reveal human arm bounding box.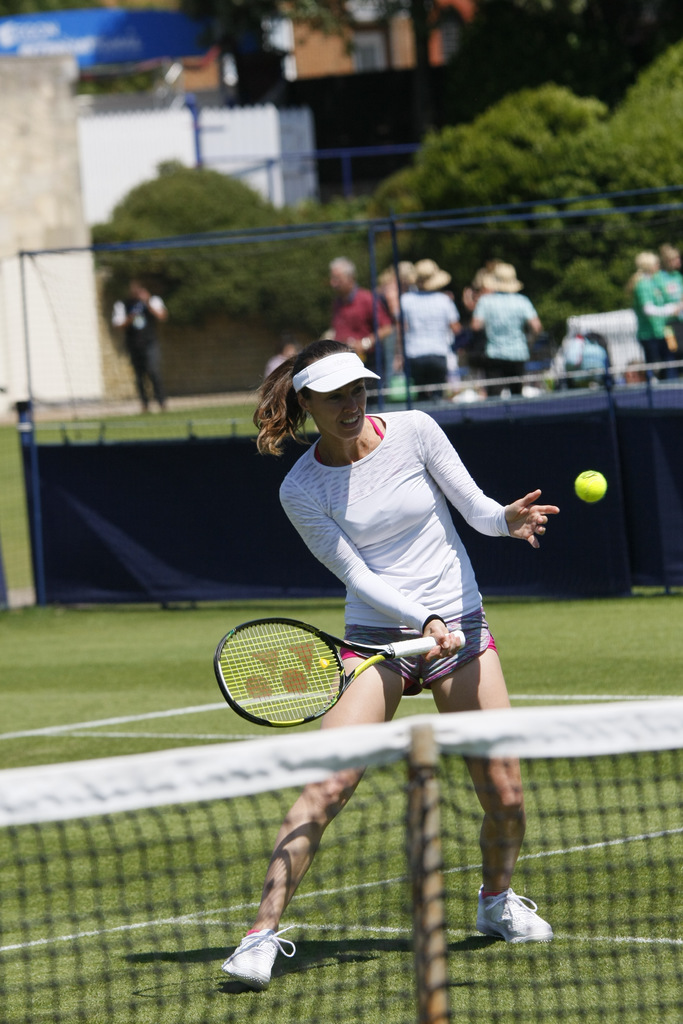
Revealed: bbox(631, 272, 682, 314).
